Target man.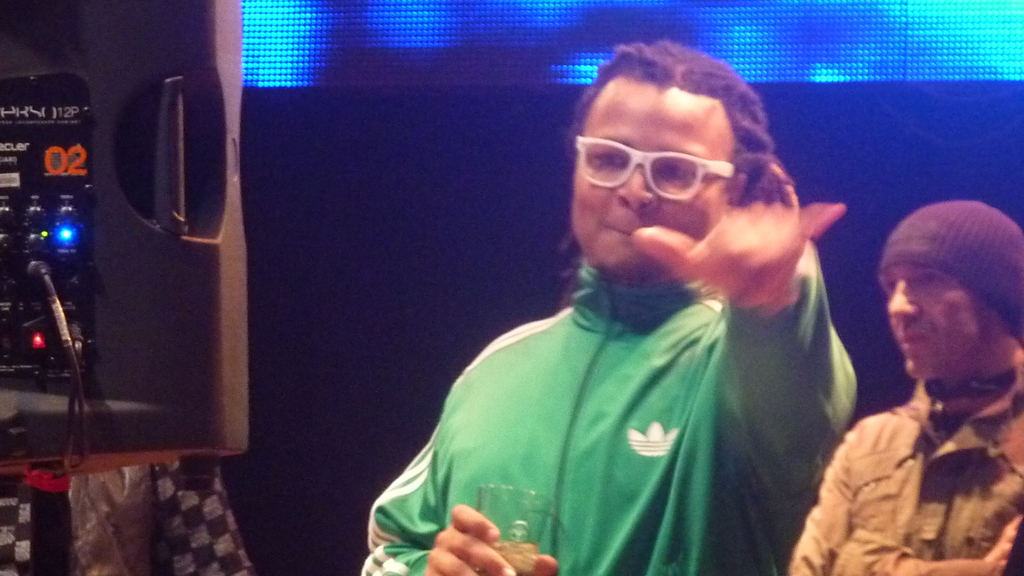
Target region: <bbox>354, 44, 890, 557</bbox>.
